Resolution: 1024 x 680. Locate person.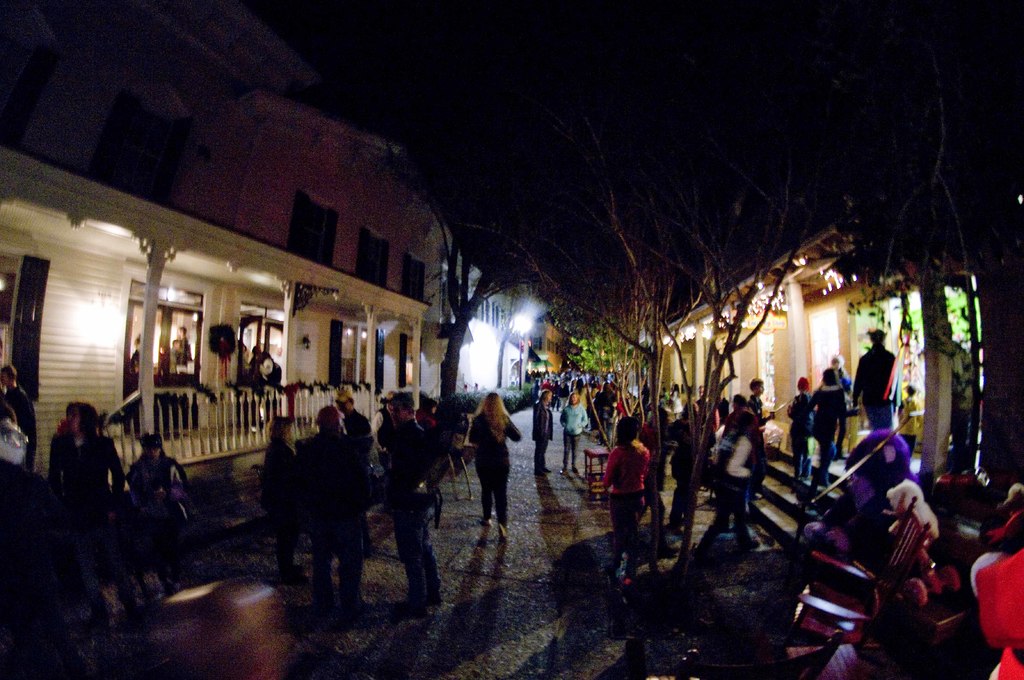
[787, 373, 822, 491].
